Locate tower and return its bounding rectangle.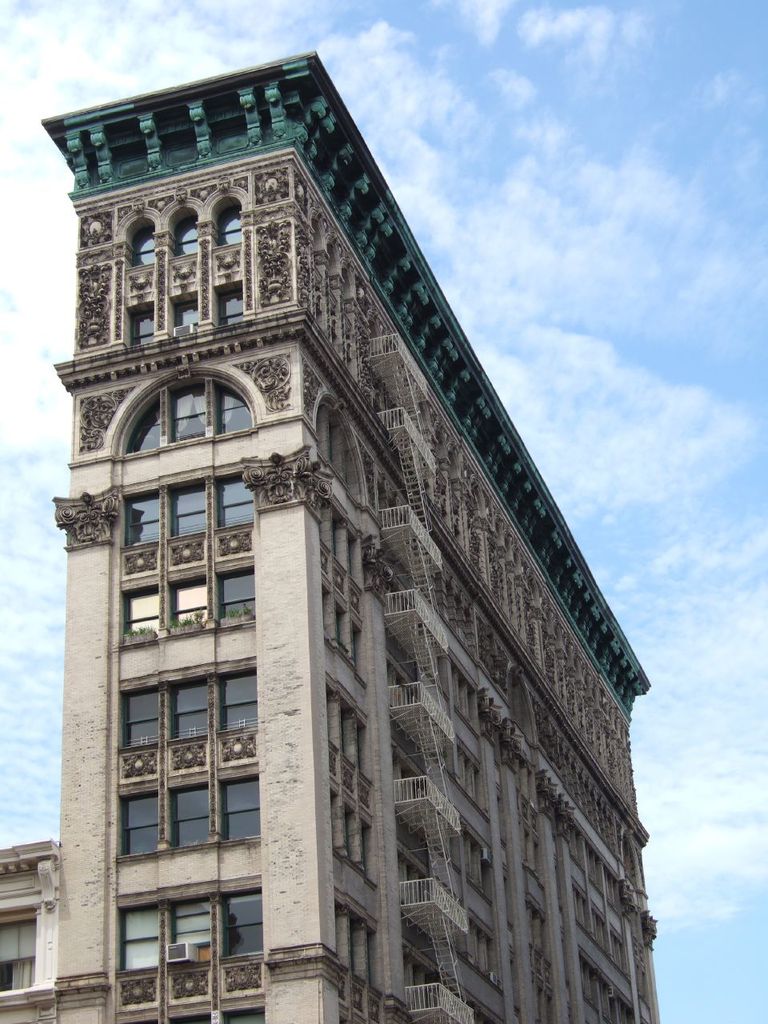
(x1=0, y1=10, x2=672, y2=1022).
